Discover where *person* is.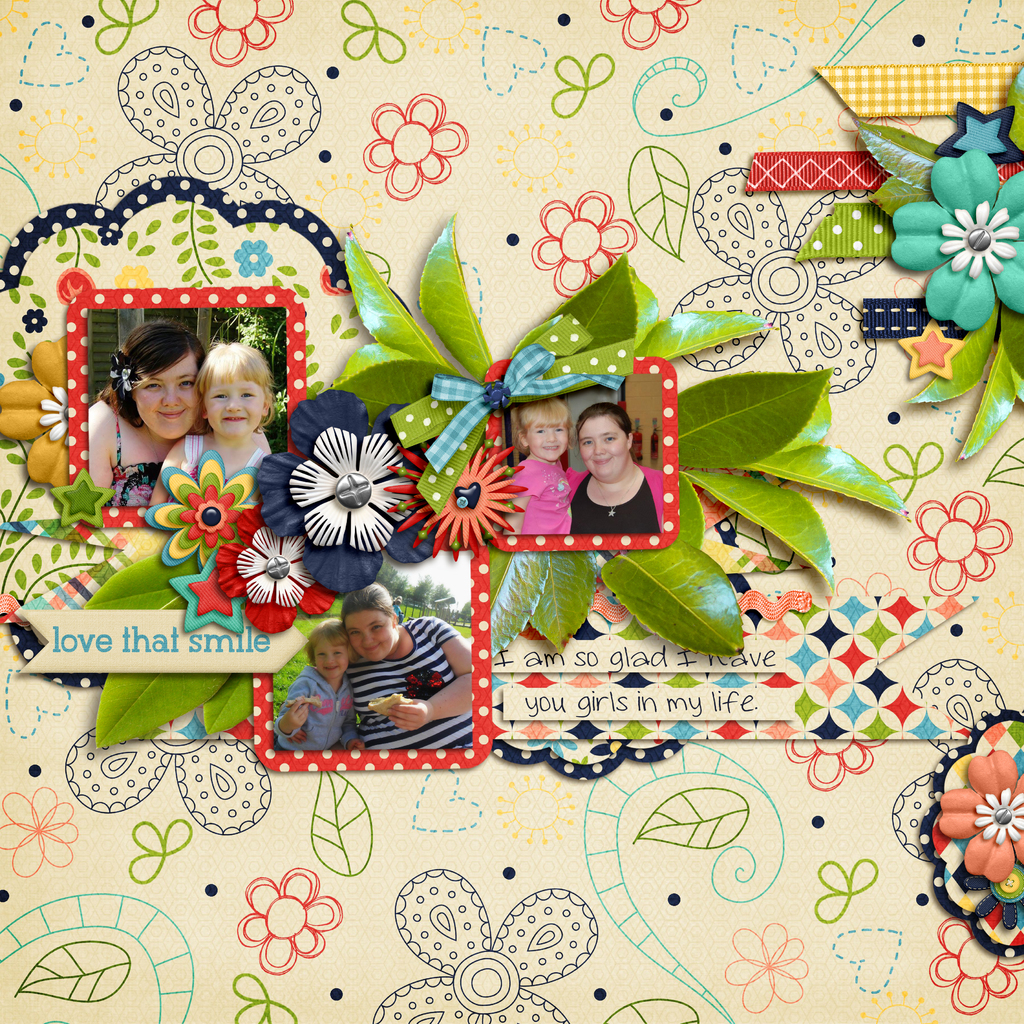
Discovered at bbox=(85, 330, 204, 513).
